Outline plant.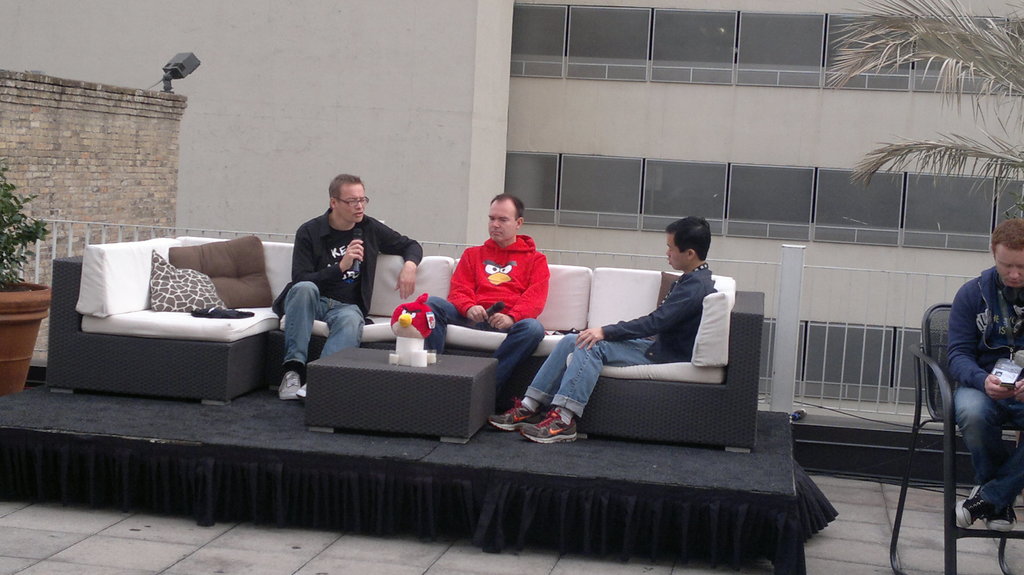
Outline: box=[0, 162, 58, 287].
